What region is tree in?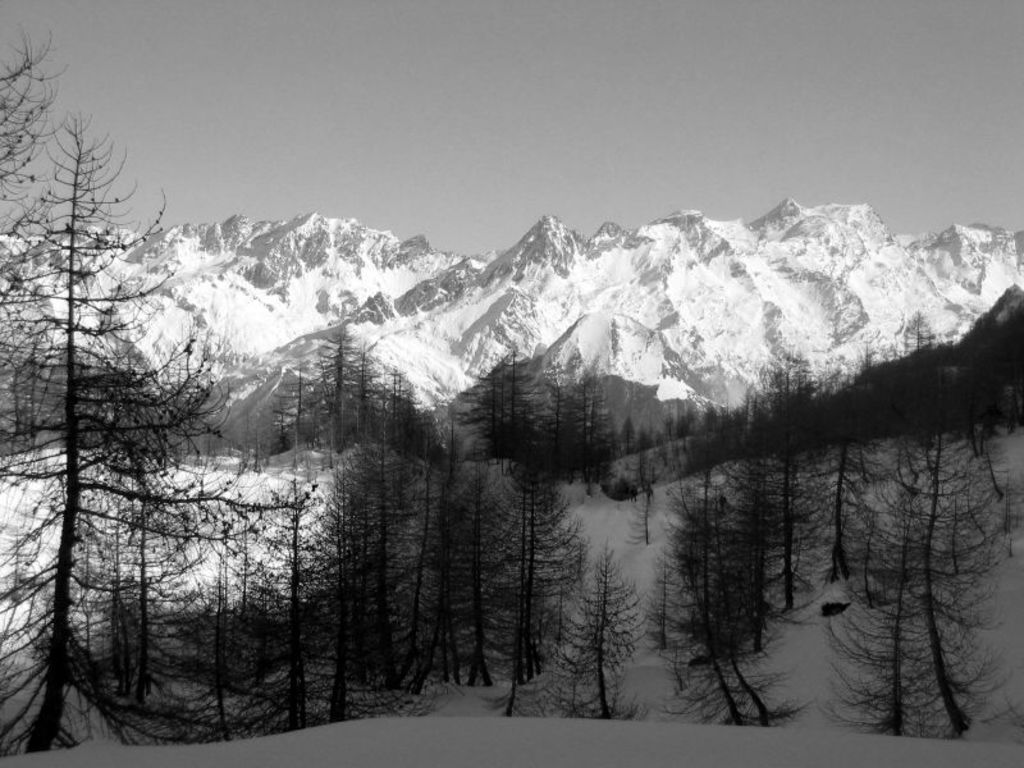
434/367/516/714.
